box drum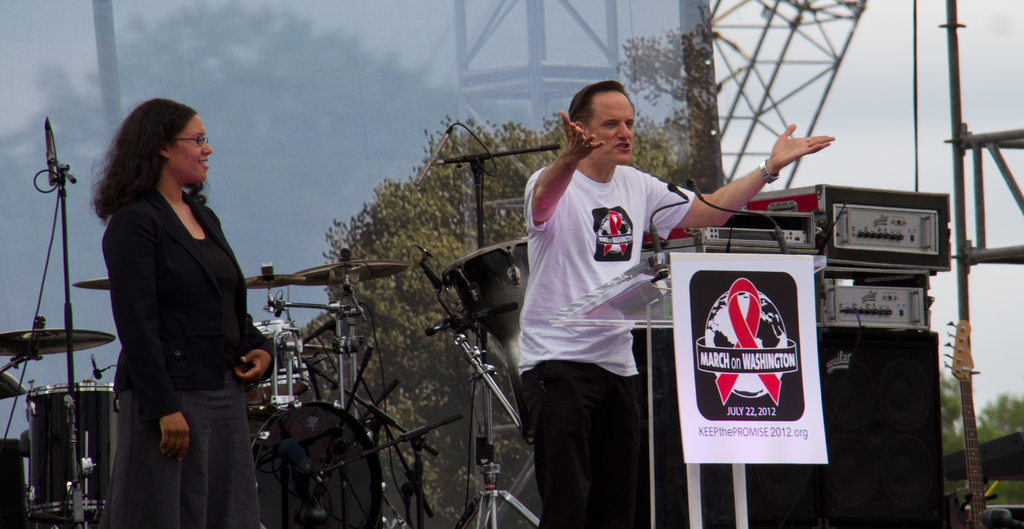
Rect(245, 403, 383, 528)
